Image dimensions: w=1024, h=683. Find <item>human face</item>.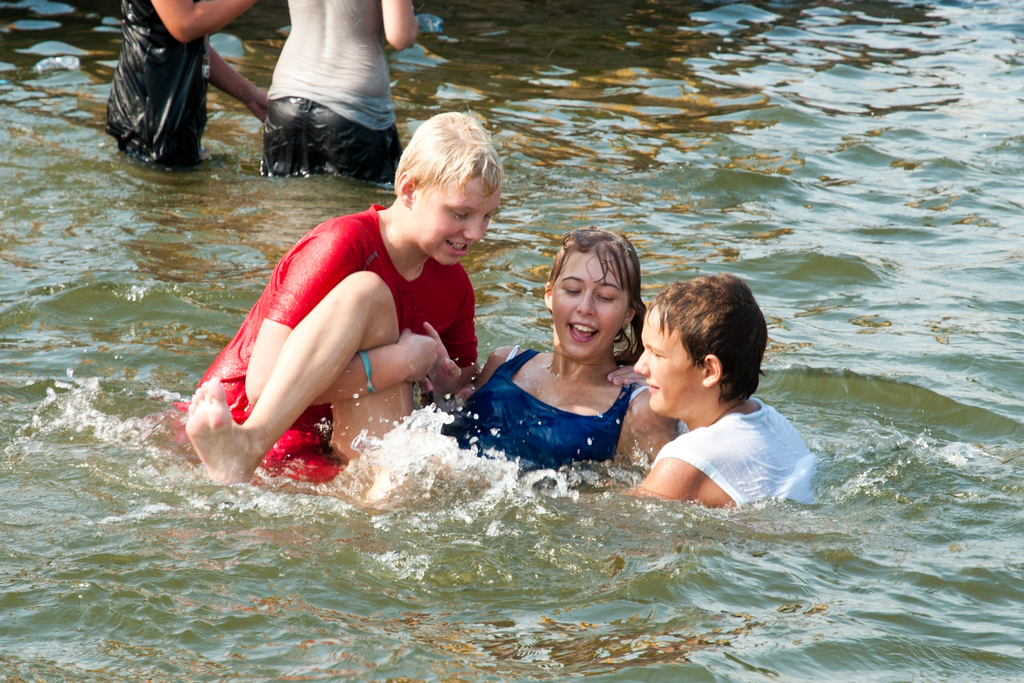
559 249 626 348.
